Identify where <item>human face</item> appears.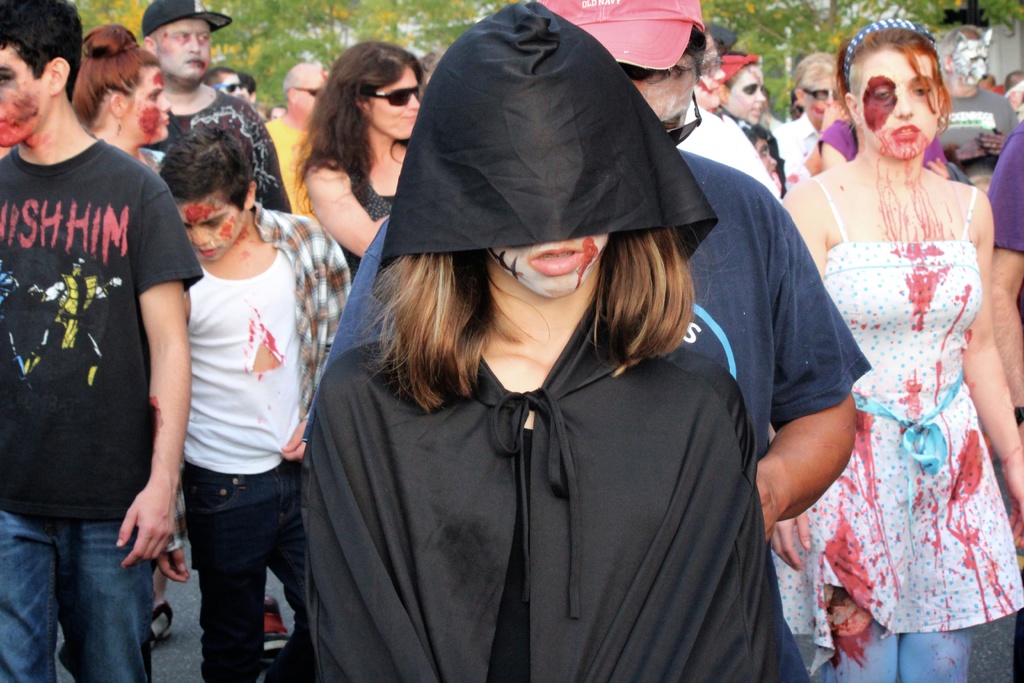
Appears at {"left": 219, "top": 74, "right": 241, "bottom": 97}.
